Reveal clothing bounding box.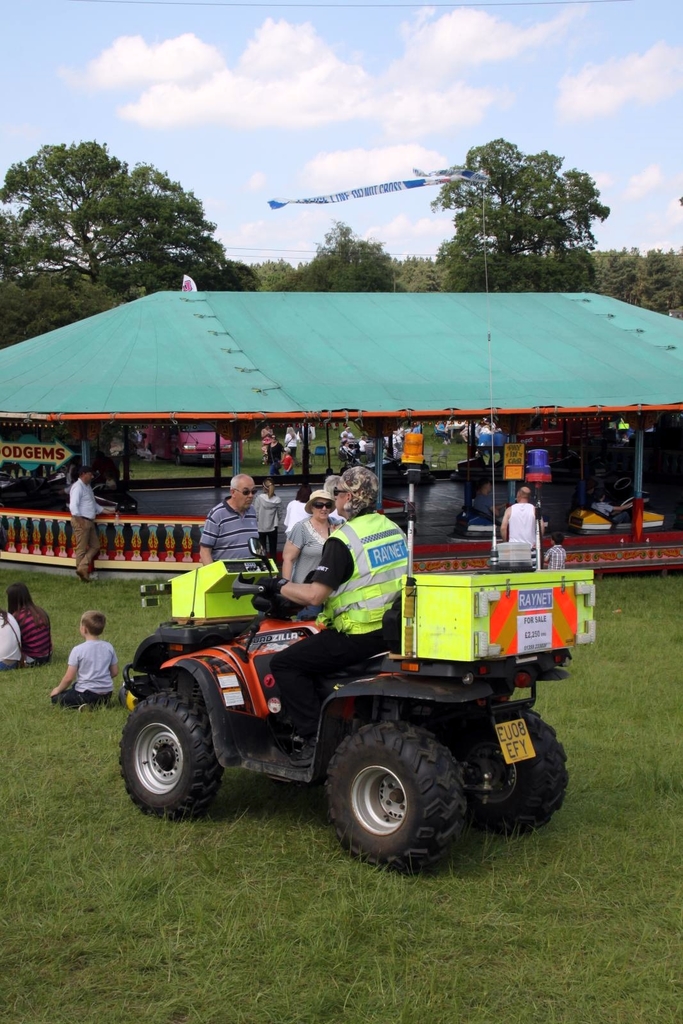
Revealed: box=[0, 614, 22, 674].
